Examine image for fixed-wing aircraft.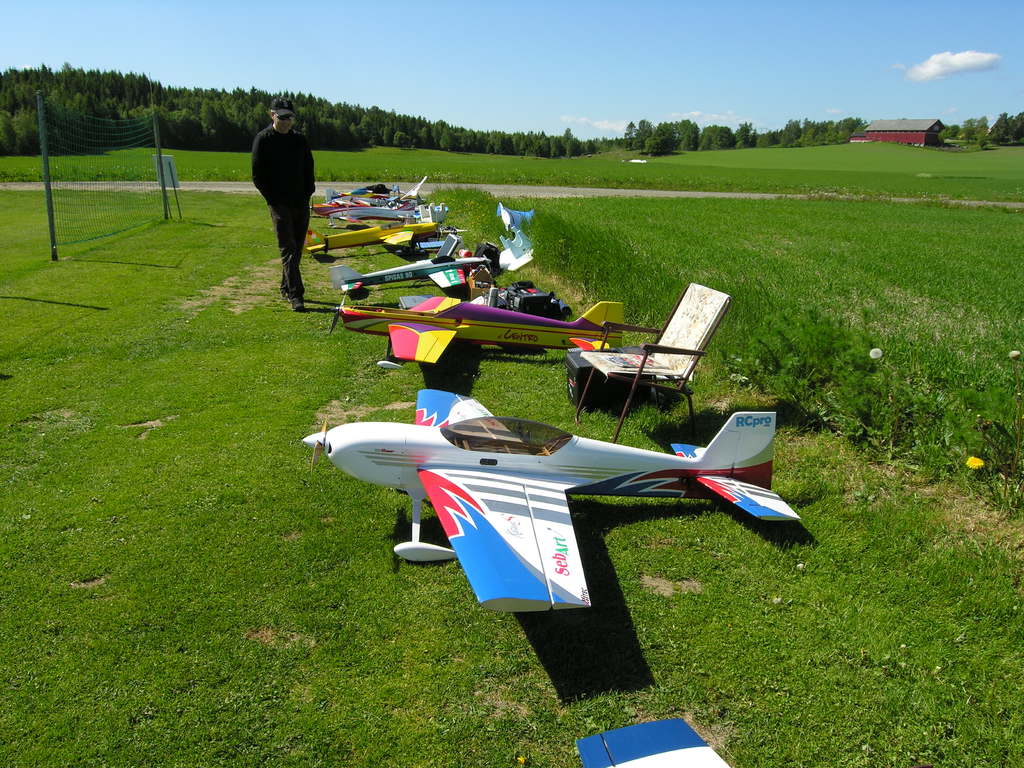
Examination result: BBox(333, 239, 492, 289).
